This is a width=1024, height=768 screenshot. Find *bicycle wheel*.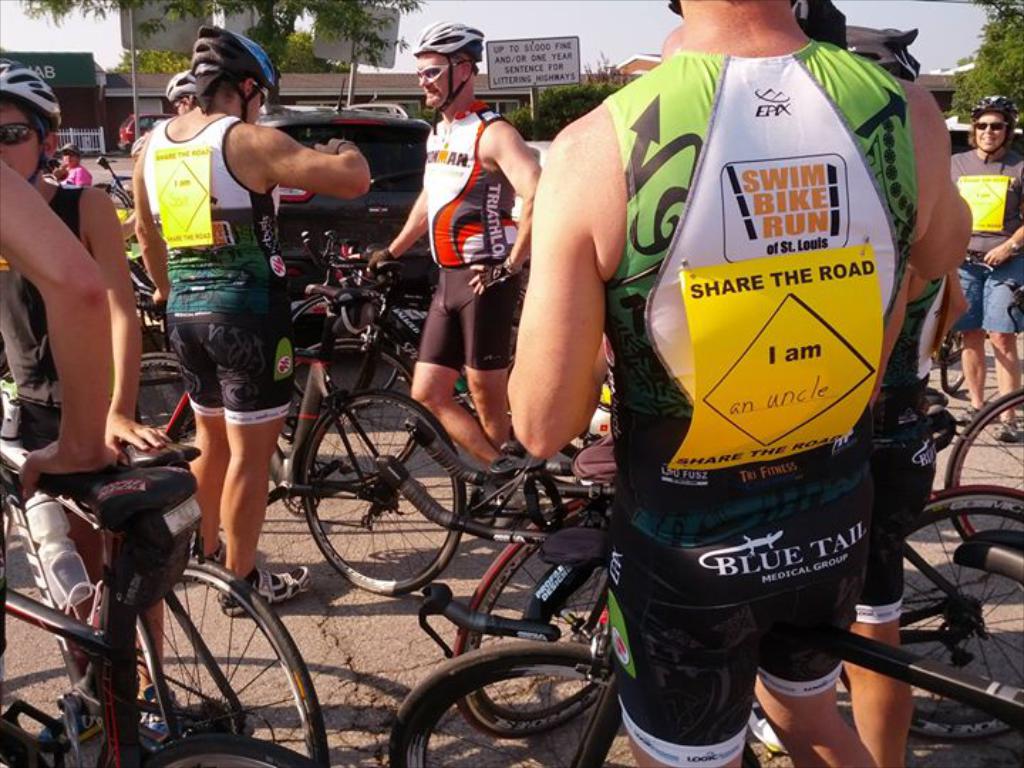
Bounding box: select_region(289, 404, 430, 597).
